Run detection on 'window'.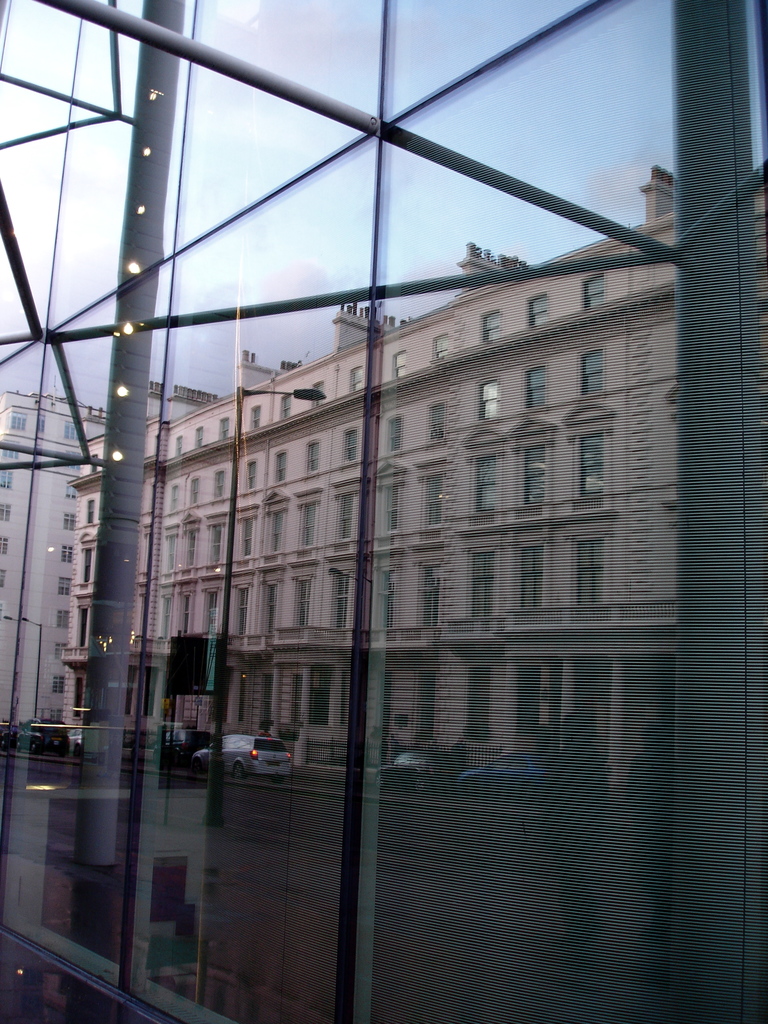
Result: crop(524, 365, 548, 403).
